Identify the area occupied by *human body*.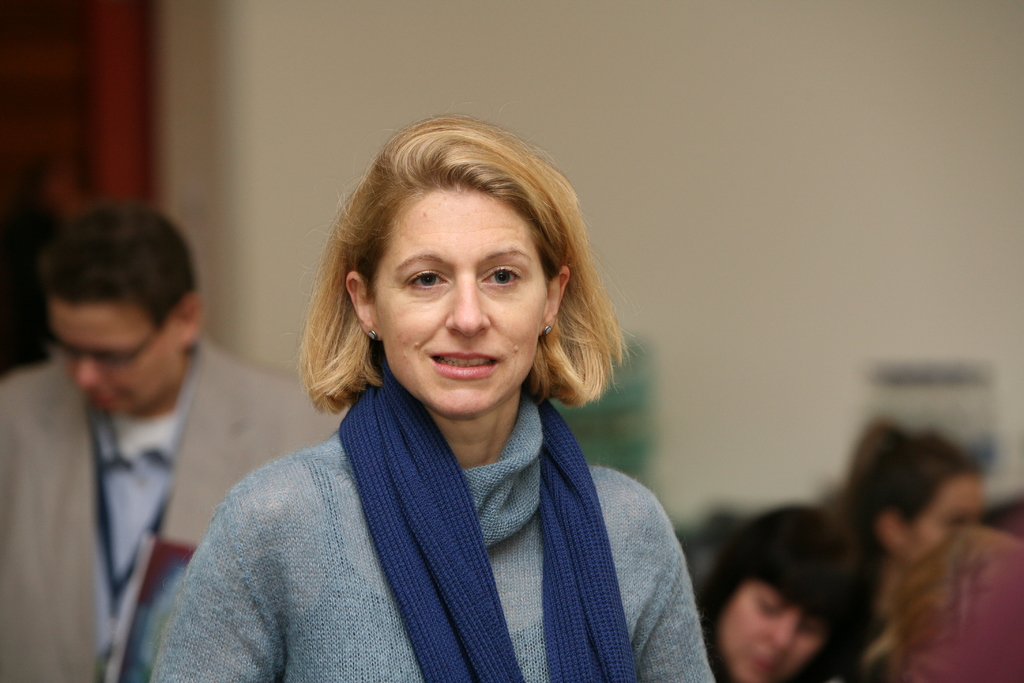
Area: [left=831, top=559, right=906, bottom=682].
